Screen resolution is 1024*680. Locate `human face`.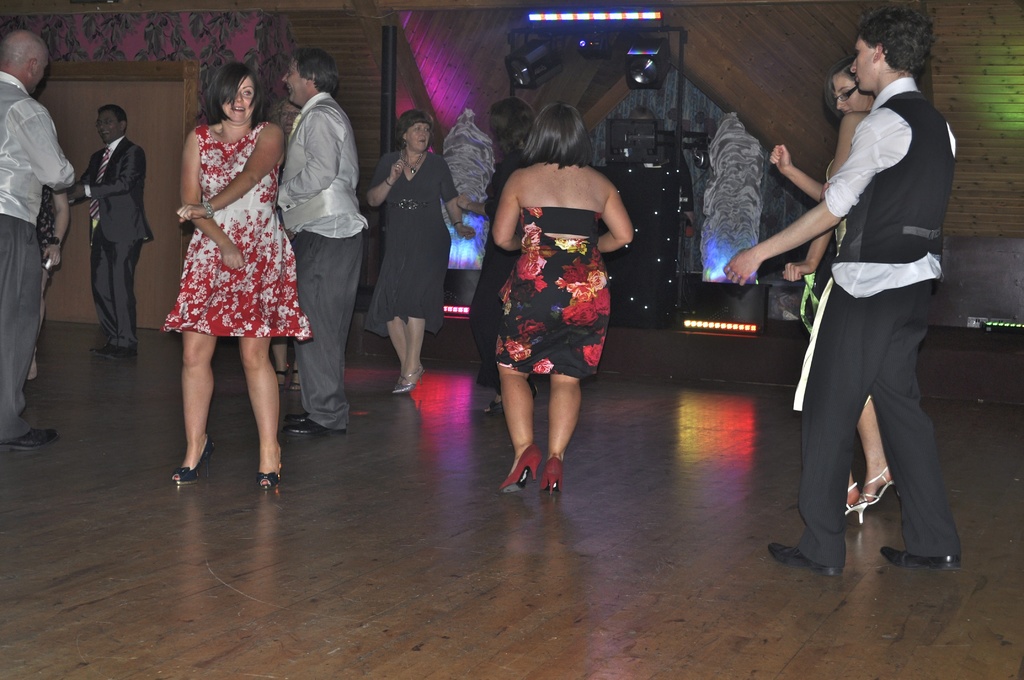
<box>98,109,123,140</box>.
